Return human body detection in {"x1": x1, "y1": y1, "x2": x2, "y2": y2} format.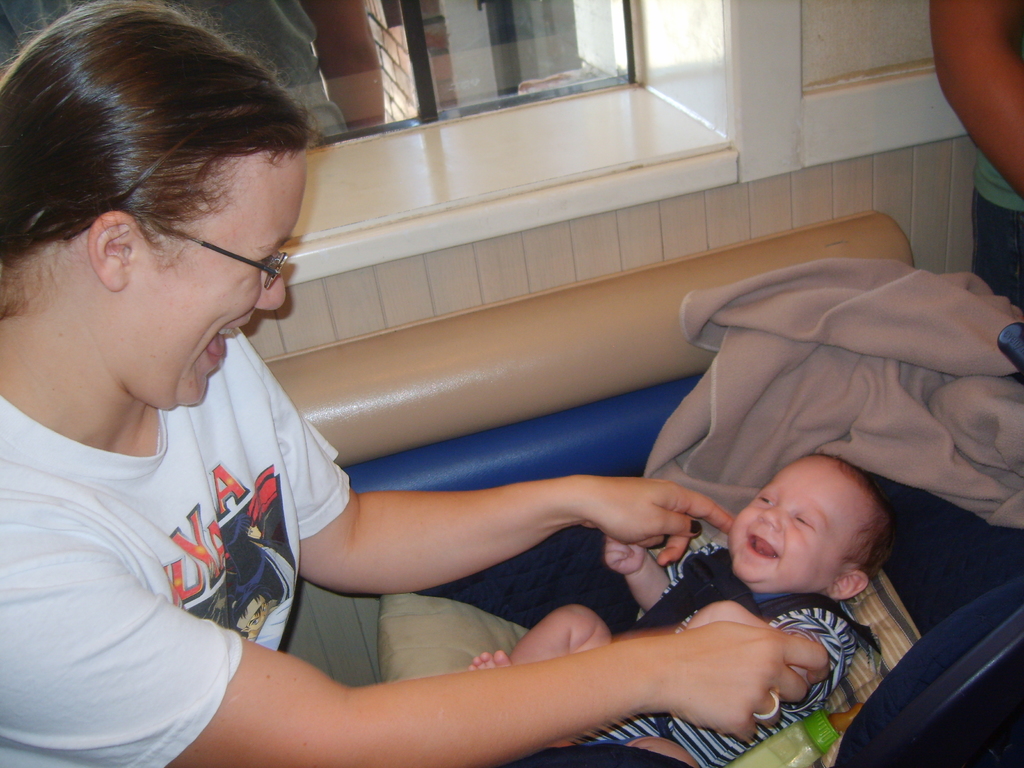
{"x1": 468, "y1": 516, "x2": 859, "y2": 767}.
